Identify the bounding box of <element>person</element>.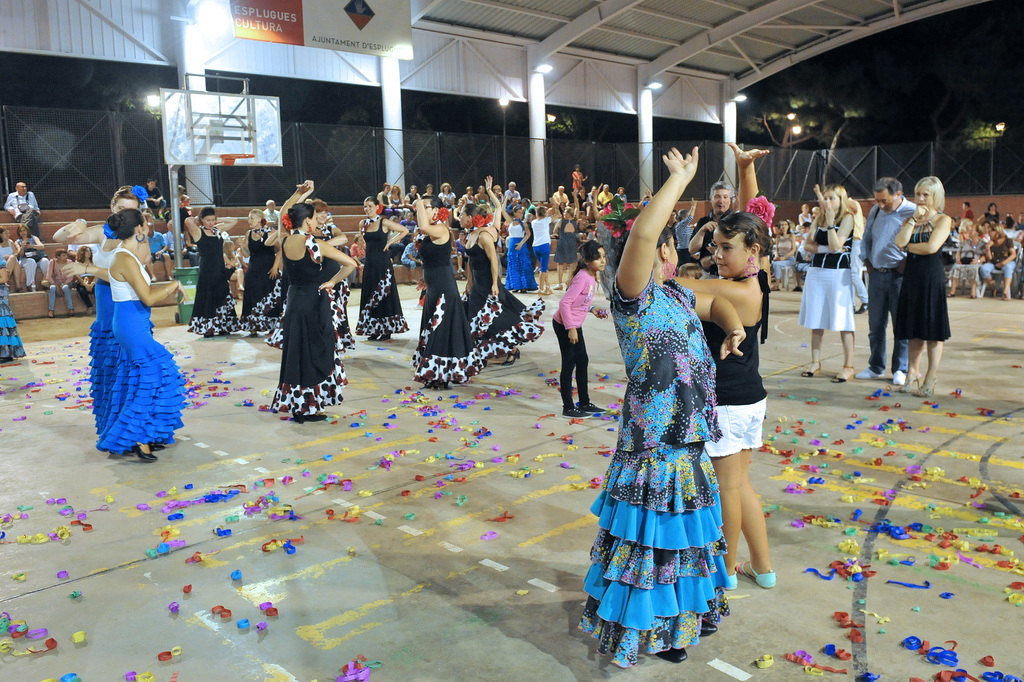
(x1=673, y1=137, x2=774, y2=590).
